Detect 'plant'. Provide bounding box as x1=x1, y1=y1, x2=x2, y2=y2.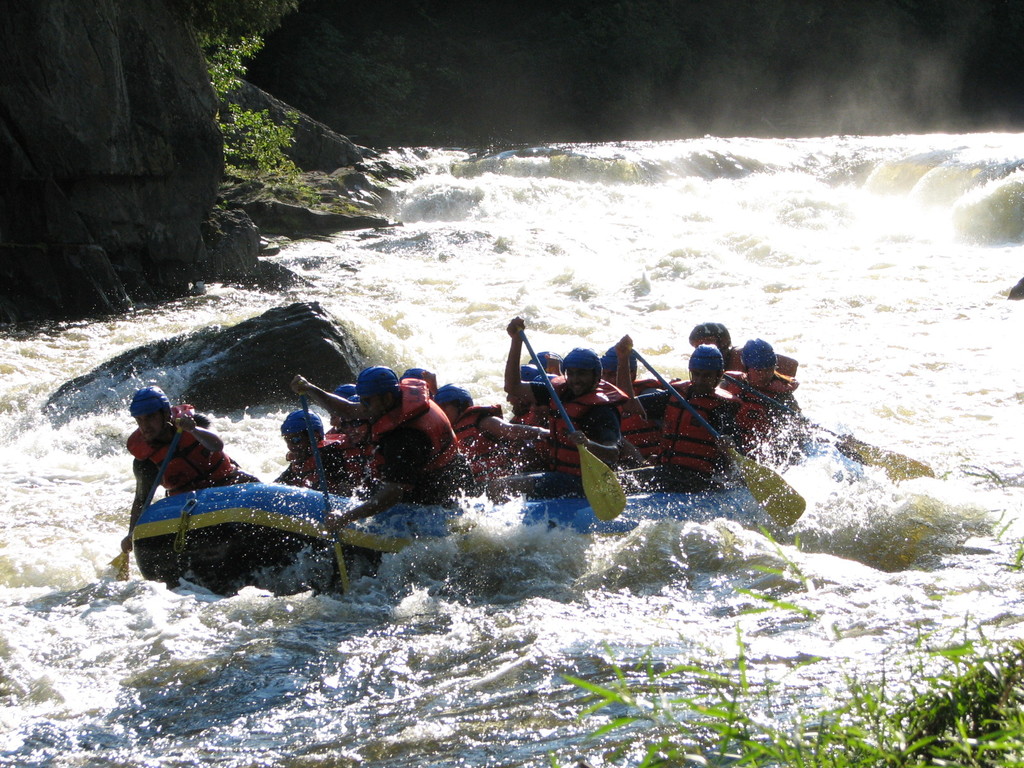
x1=916, y1=639, x2=1023, y2=729.
